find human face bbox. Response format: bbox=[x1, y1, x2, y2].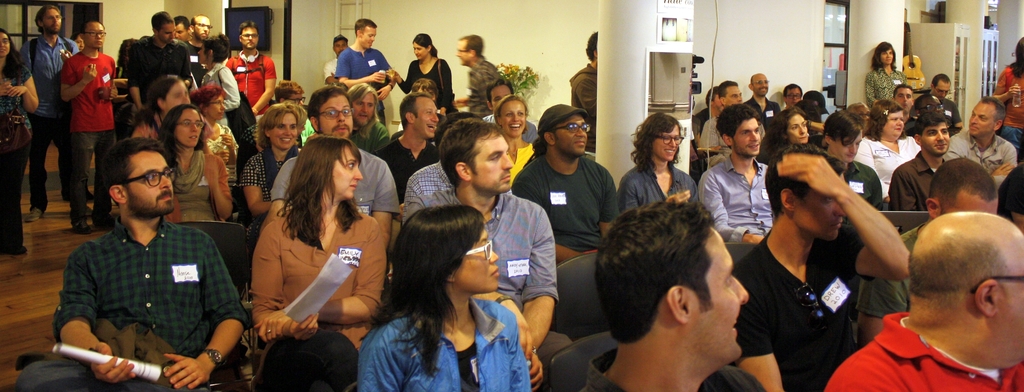
bbox=[924, 126, 949, 155].
